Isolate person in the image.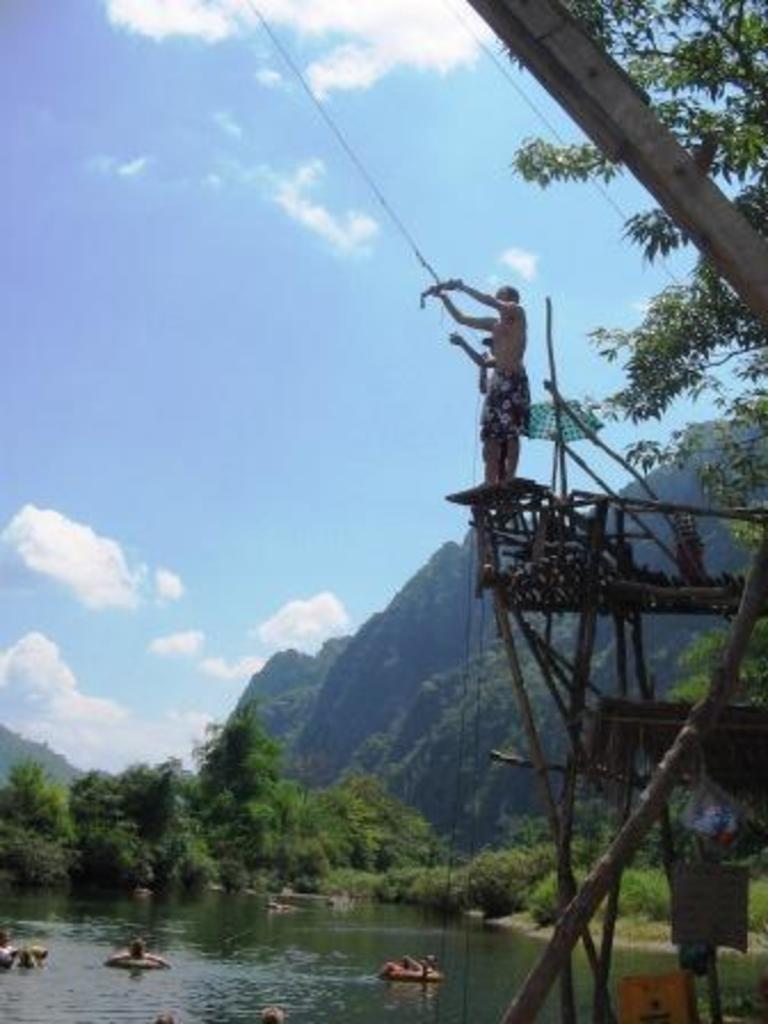
Isolated region: (443, 277, 530, 487).
